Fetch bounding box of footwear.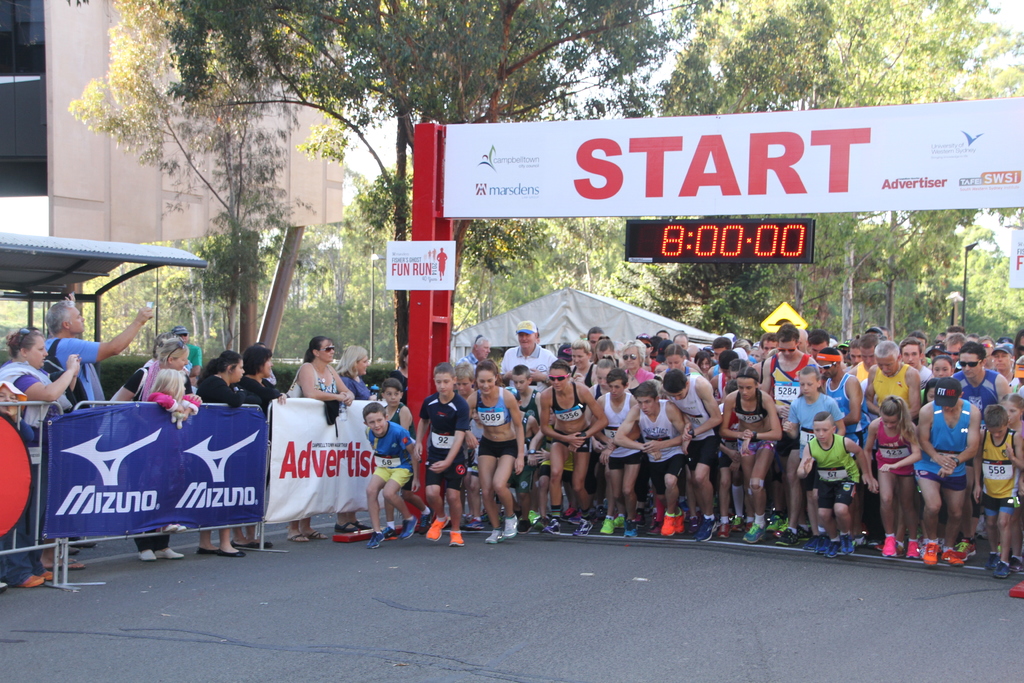
Bbox: <bbox>660, 513, 676, 536</bbox>.
